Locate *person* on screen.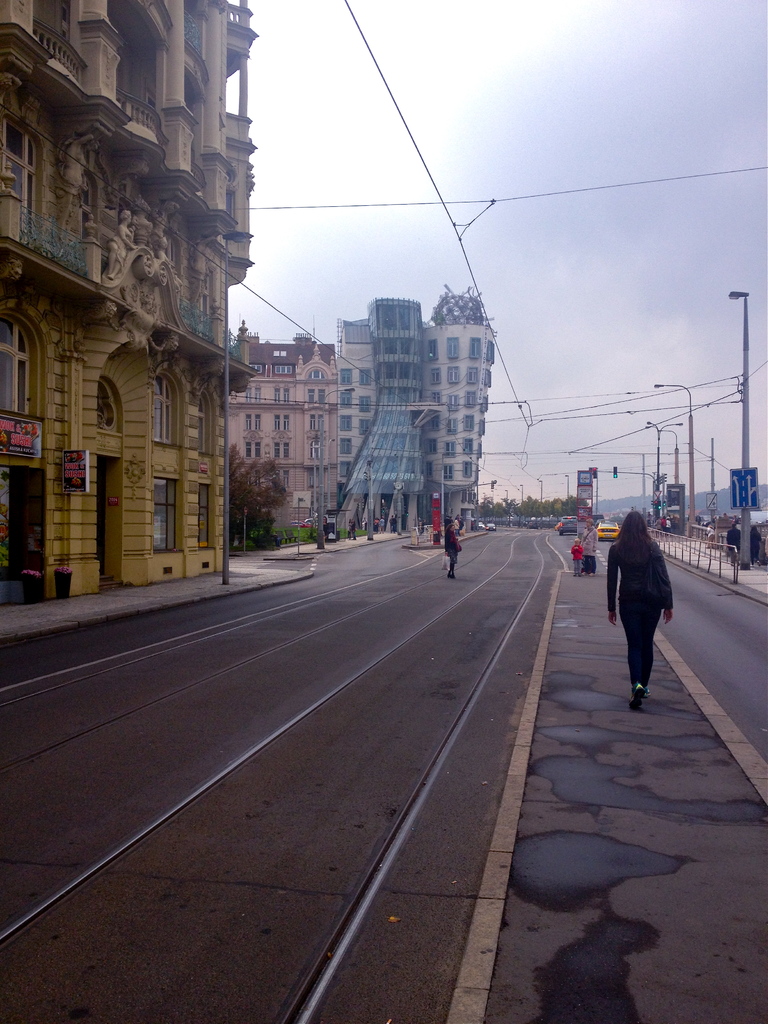
On screen at x1=449, y1=505, x2=455, y2=572.
